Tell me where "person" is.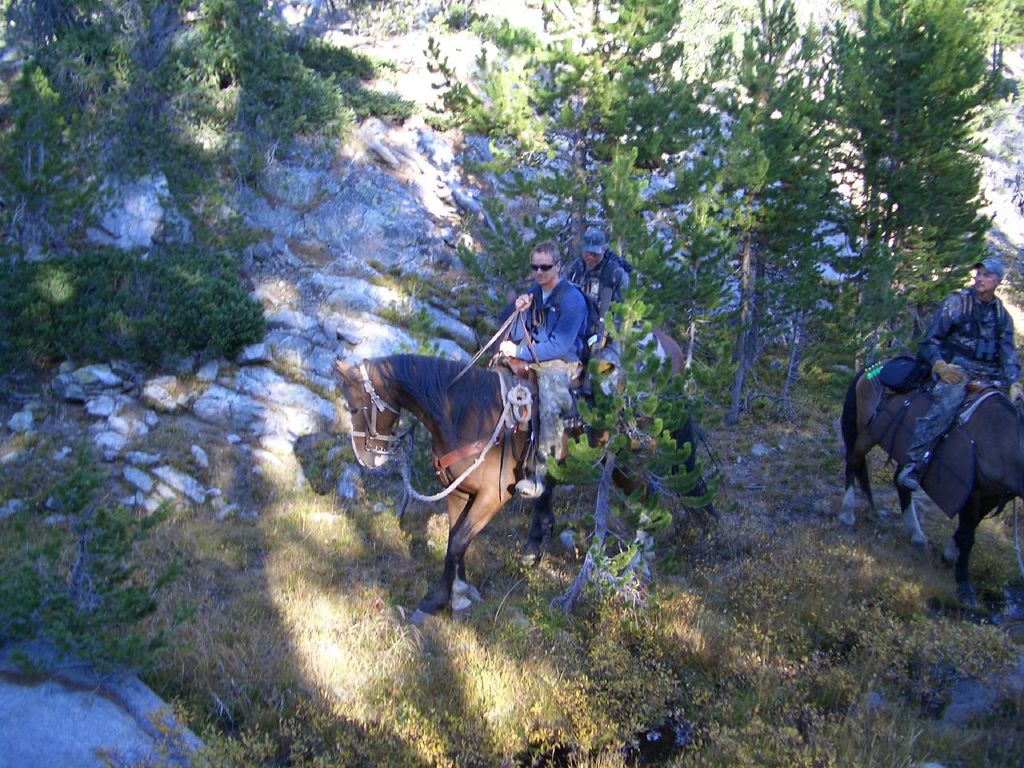
"person" is at [x1=568, y1=224, x2=635, y2=376].
